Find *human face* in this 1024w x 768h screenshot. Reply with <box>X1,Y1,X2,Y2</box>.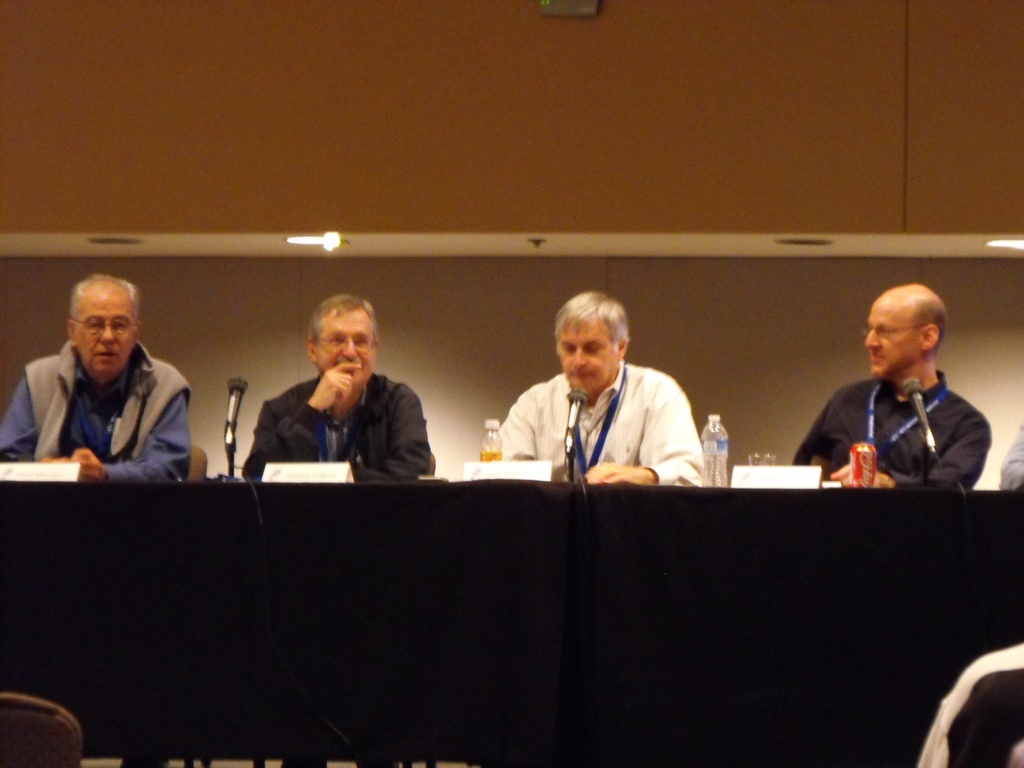
<box>557,321,623,393</box>.
